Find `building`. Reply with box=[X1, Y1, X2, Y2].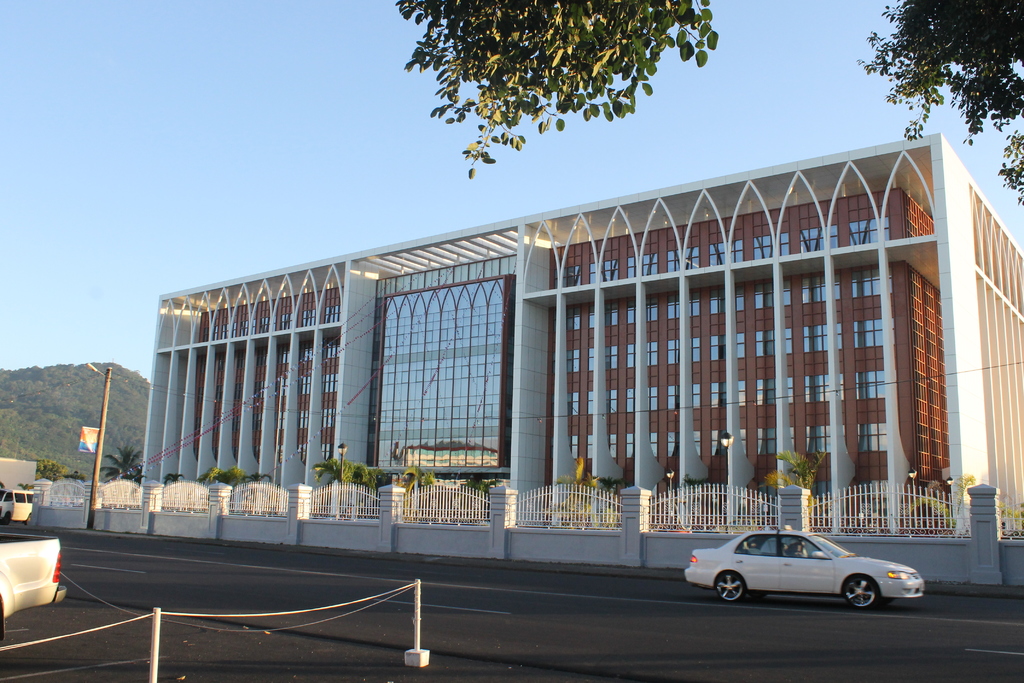
box=[138, 134, 1023, 536].
